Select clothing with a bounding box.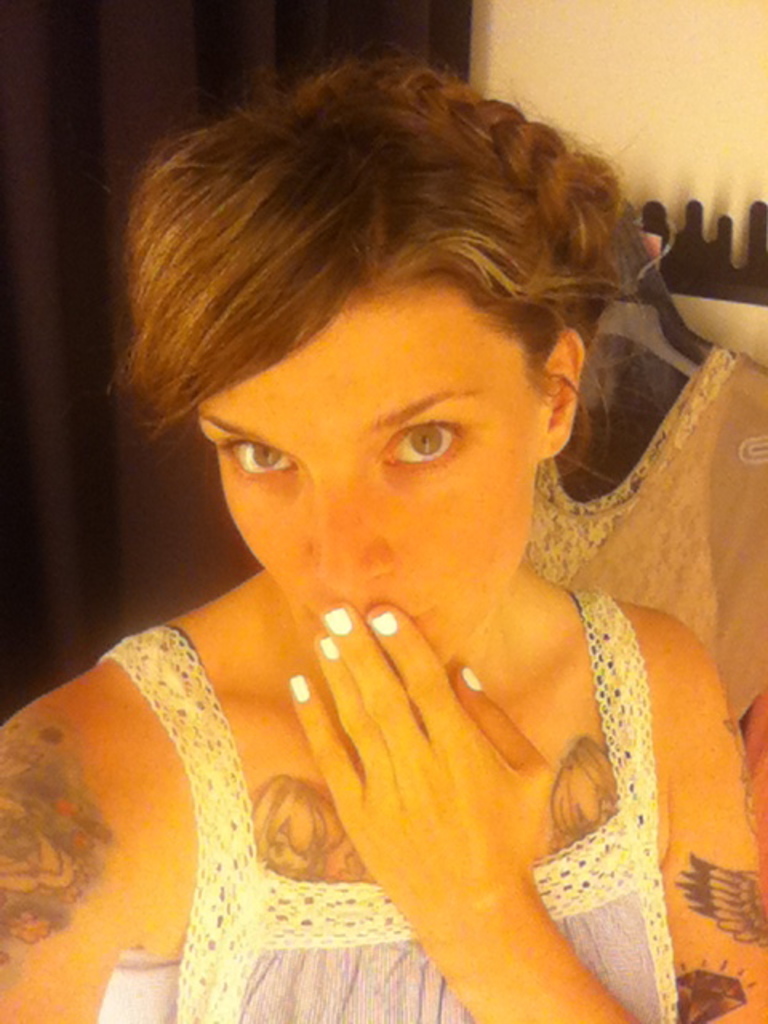
[149,549,718,1013].
